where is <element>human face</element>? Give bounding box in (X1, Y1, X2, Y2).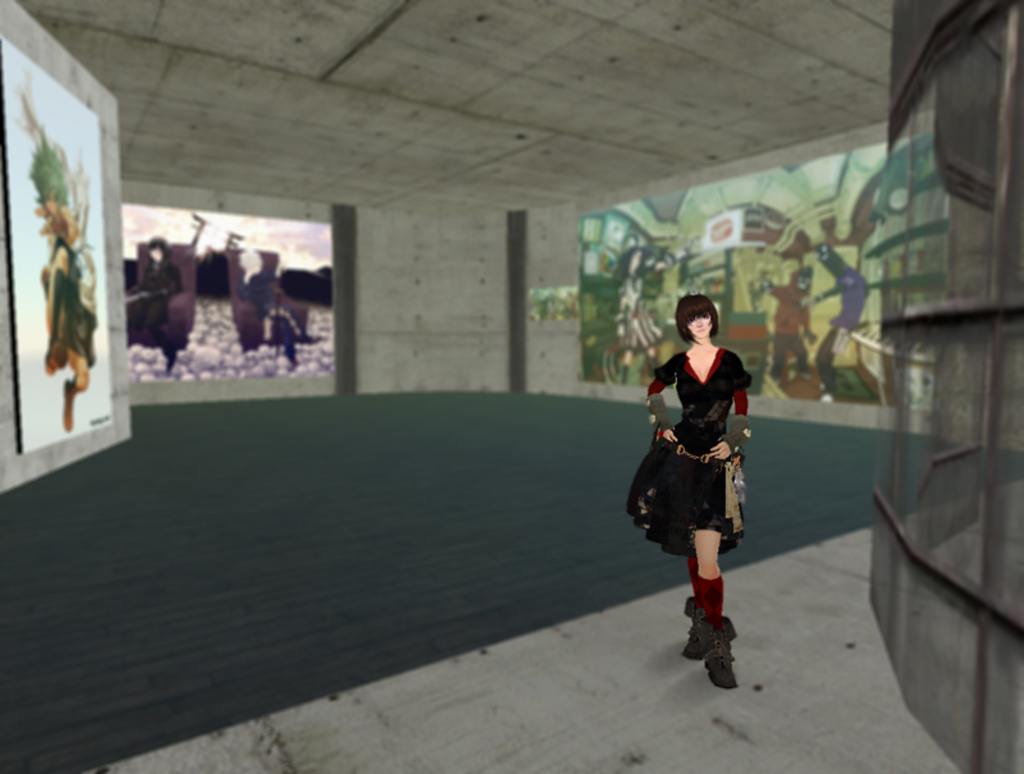
(686, 312, 713, 340).
